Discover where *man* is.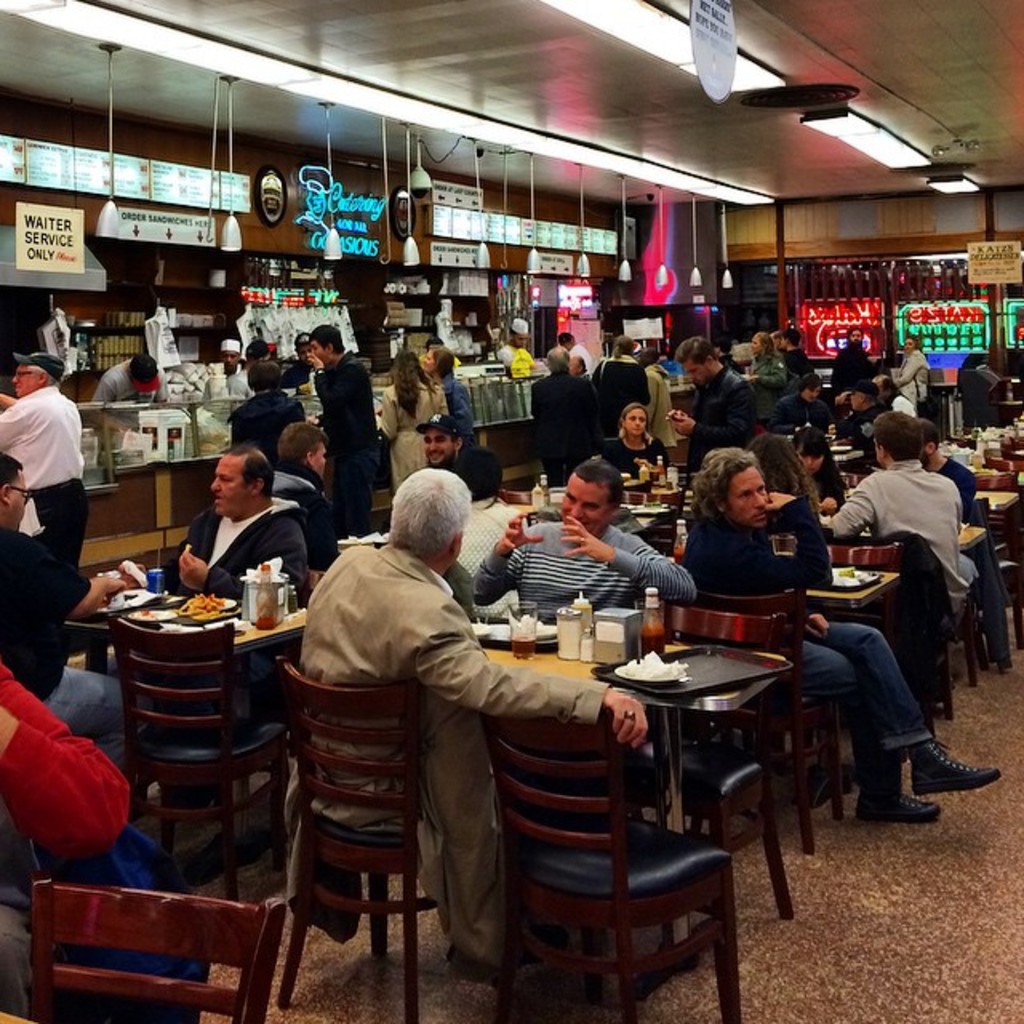
Discovered at 906/419/982/533.
